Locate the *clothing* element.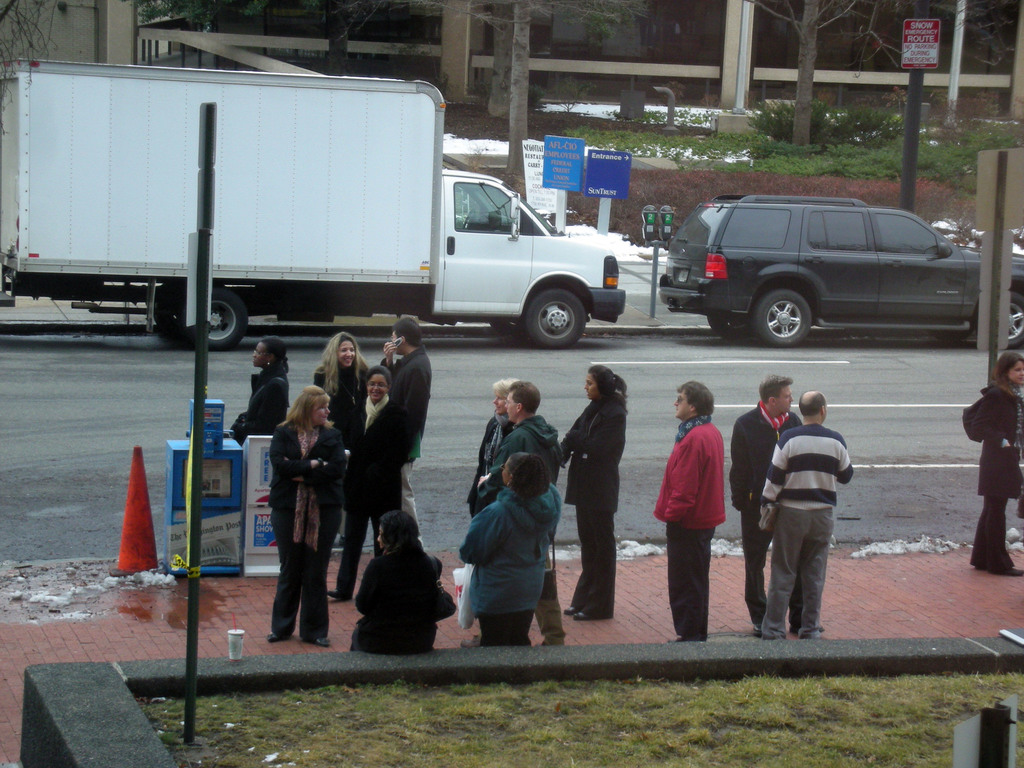
Element bbox: 229/365/290/445.
